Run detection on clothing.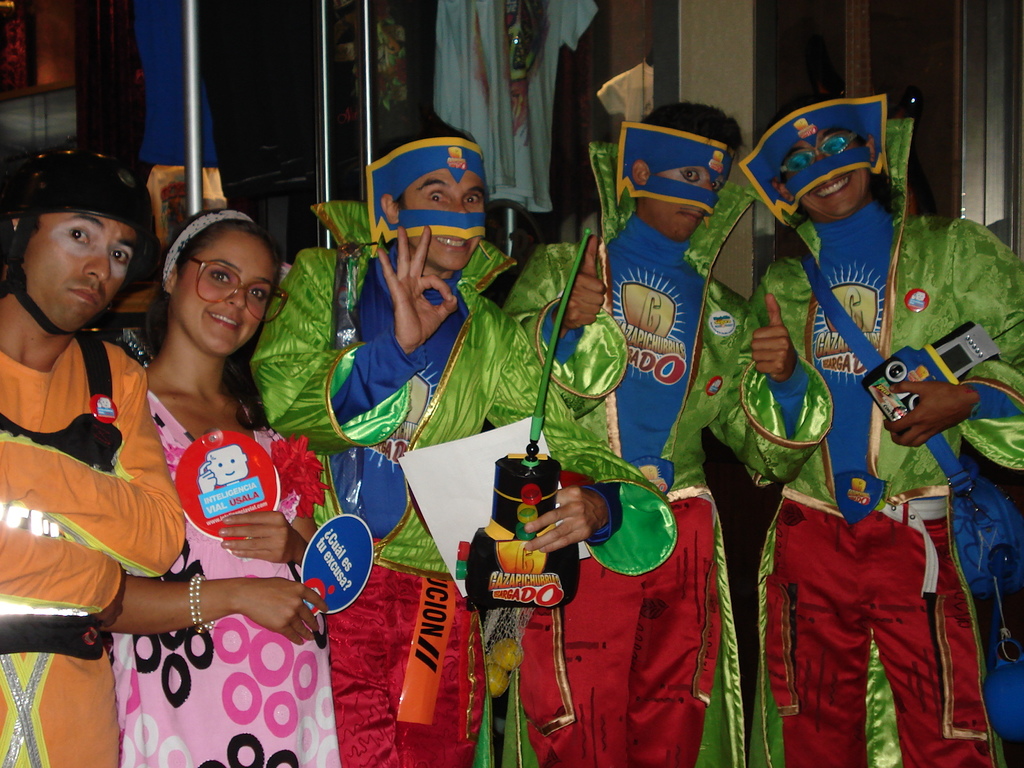
Result: 512/239/833/762.
